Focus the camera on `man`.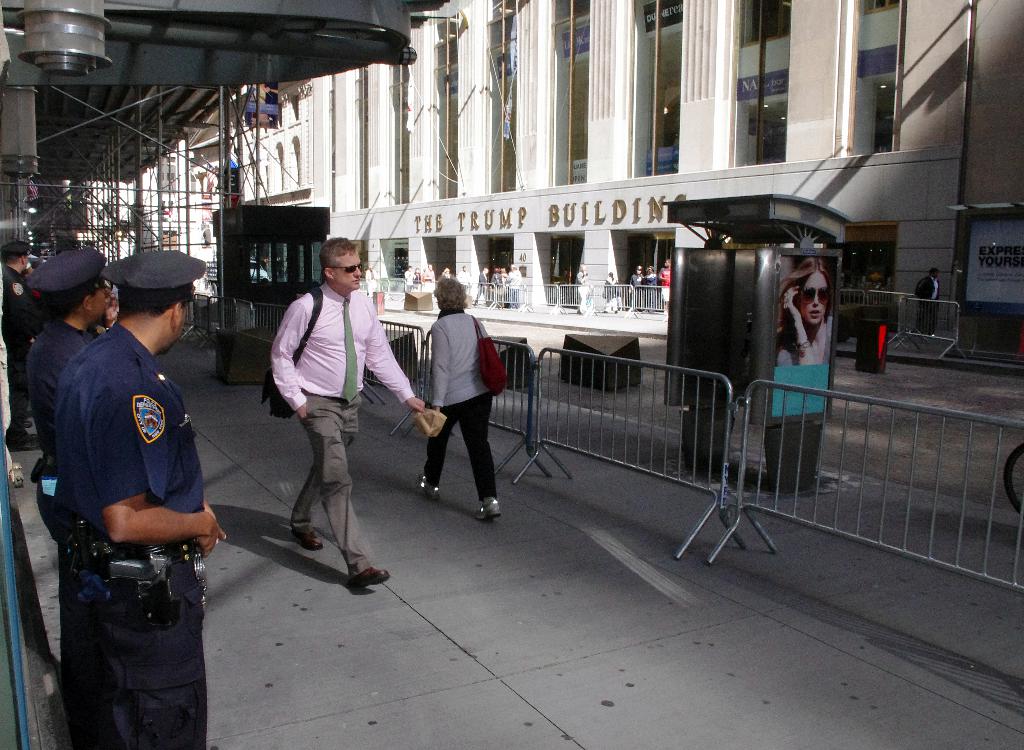
Focus region: left=269, top=235, right=427, bottom=590.
